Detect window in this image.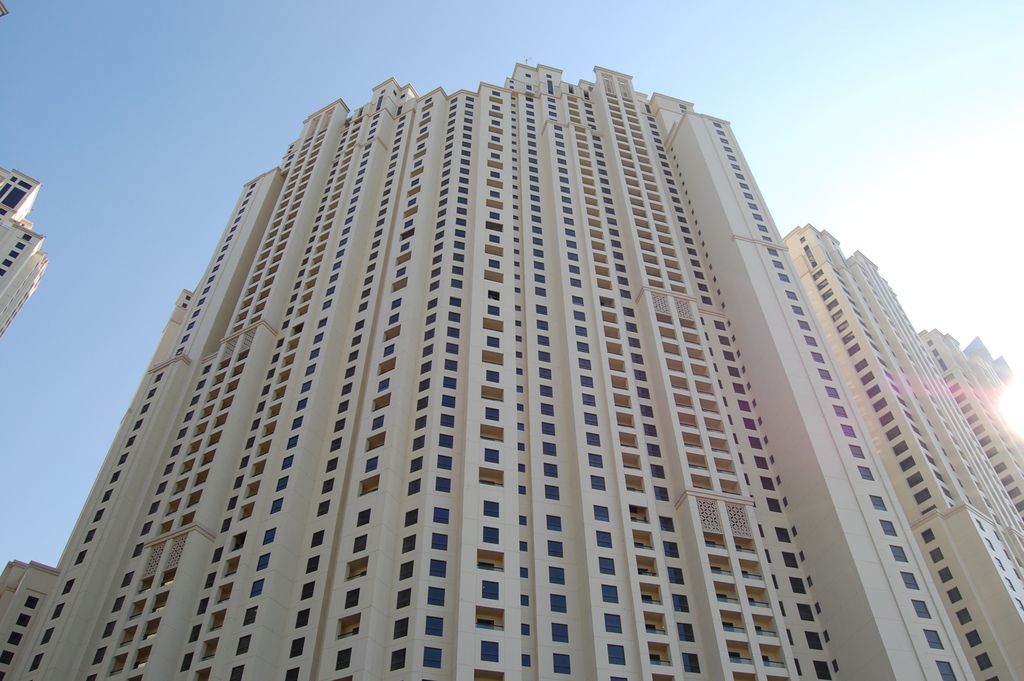
Detection: BBox(612, 237, 623, 249).
